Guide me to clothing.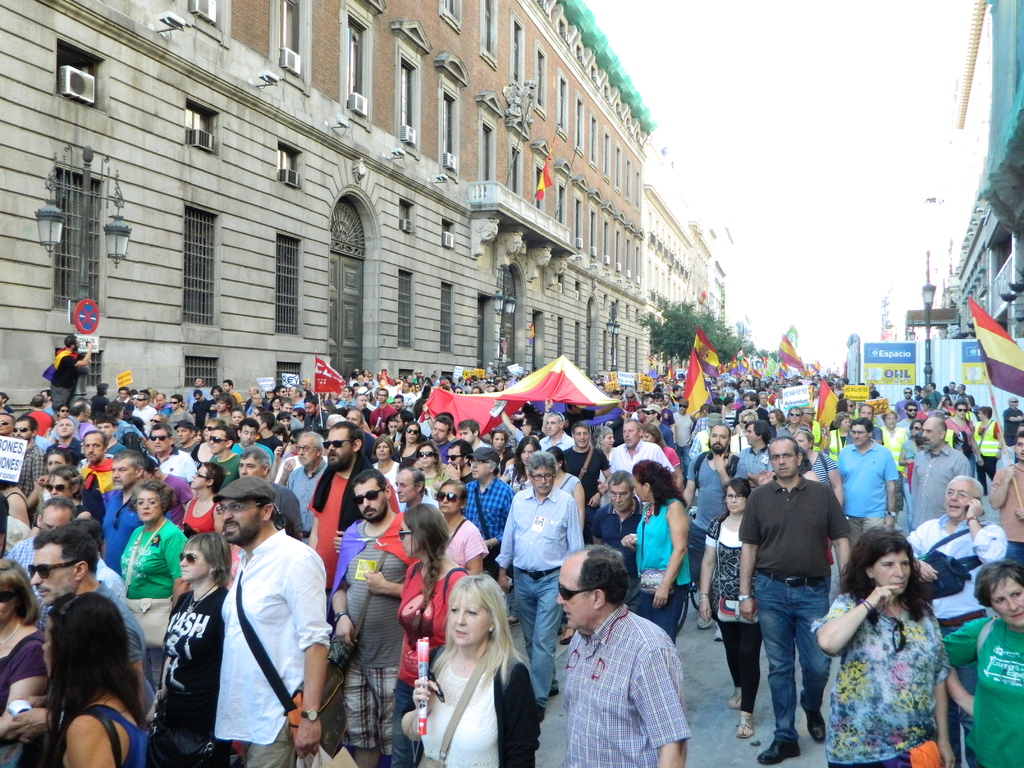
Guidance: (x1=169, y1=405, x2=191, y2=447).
